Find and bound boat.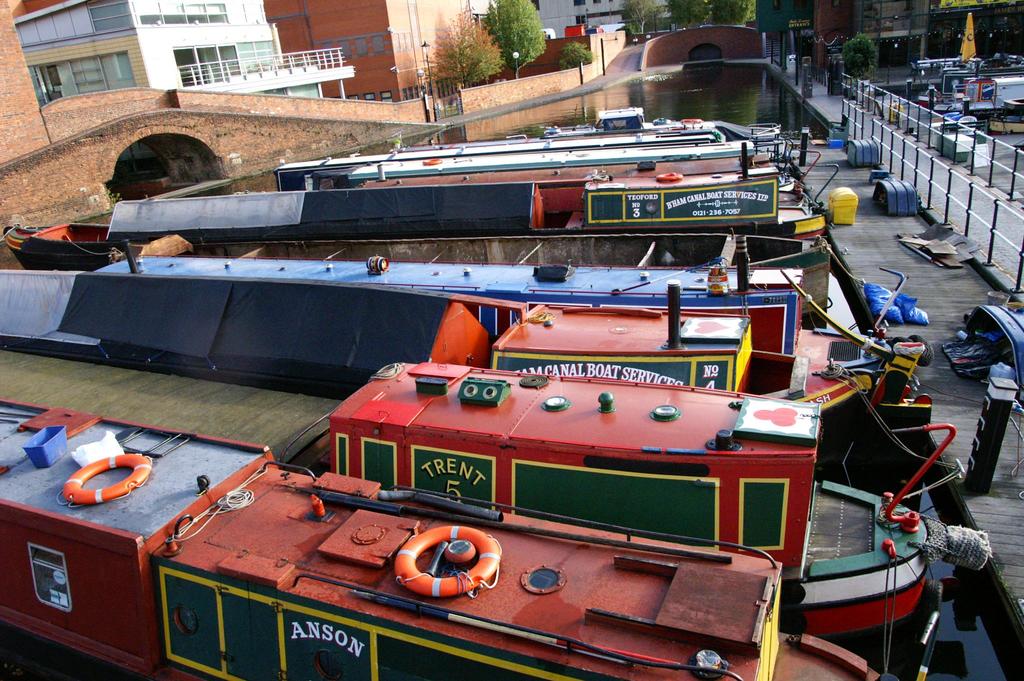
Bound: (left=0, top=398, right=922, bottom=680).
